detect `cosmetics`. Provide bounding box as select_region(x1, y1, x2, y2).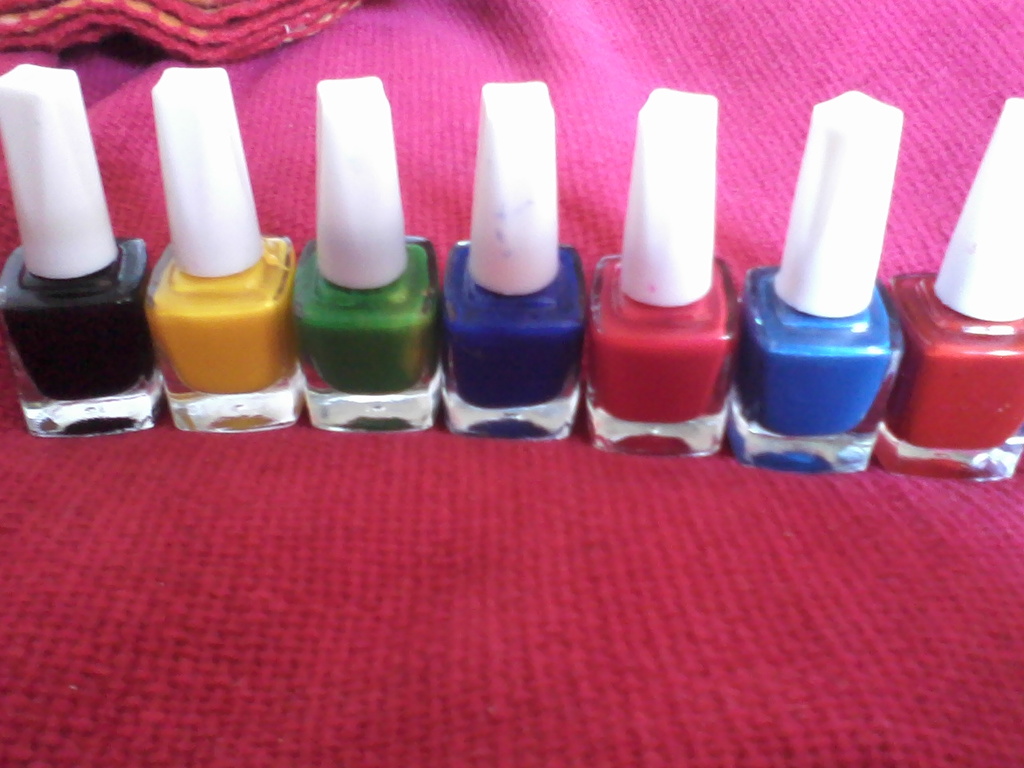
select_region(0, 62, 166, 437).
